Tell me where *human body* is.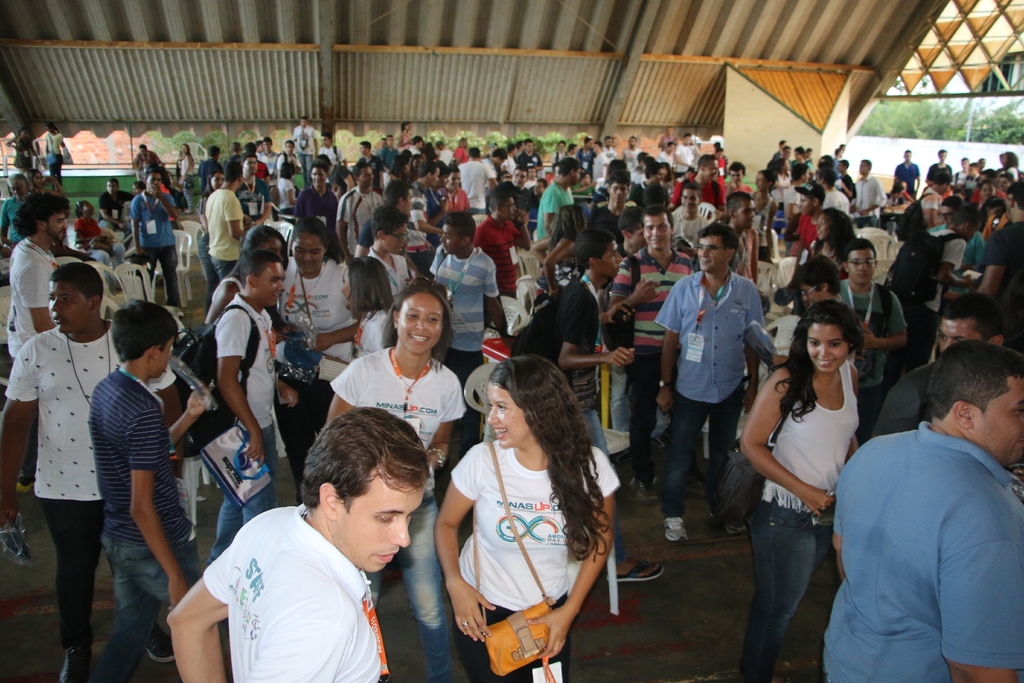
*human body* is at l=134, t=188, r=186, b=307.
